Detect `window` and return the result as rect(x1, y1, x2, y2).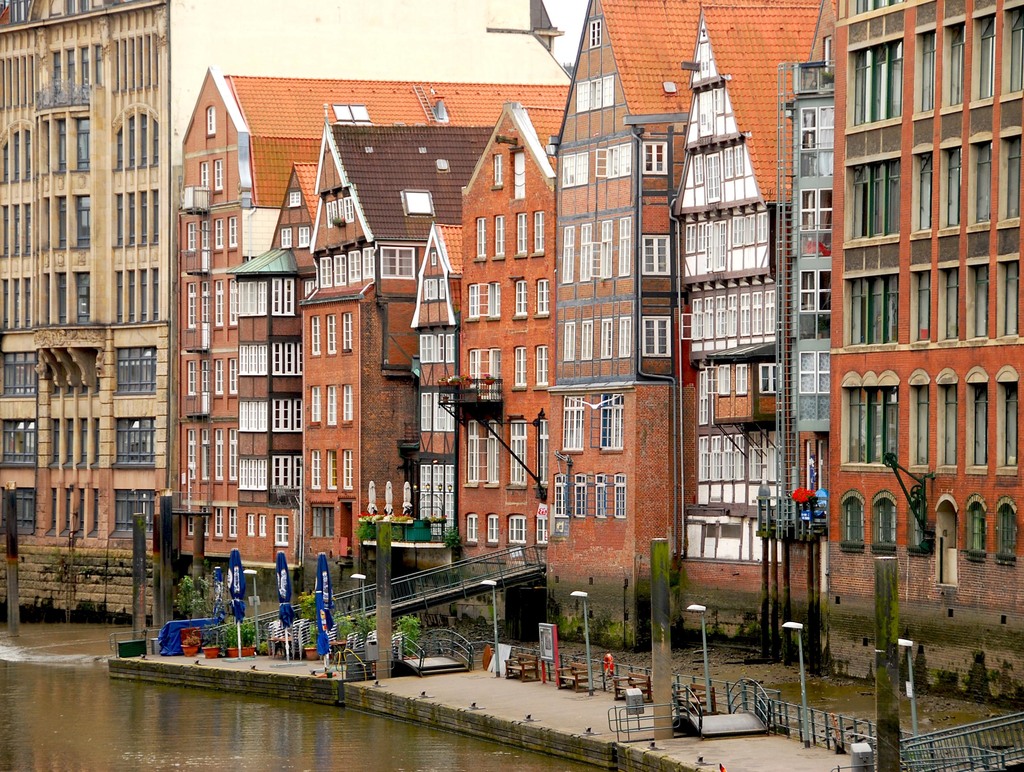
rect(328, 314, 335, 355).
